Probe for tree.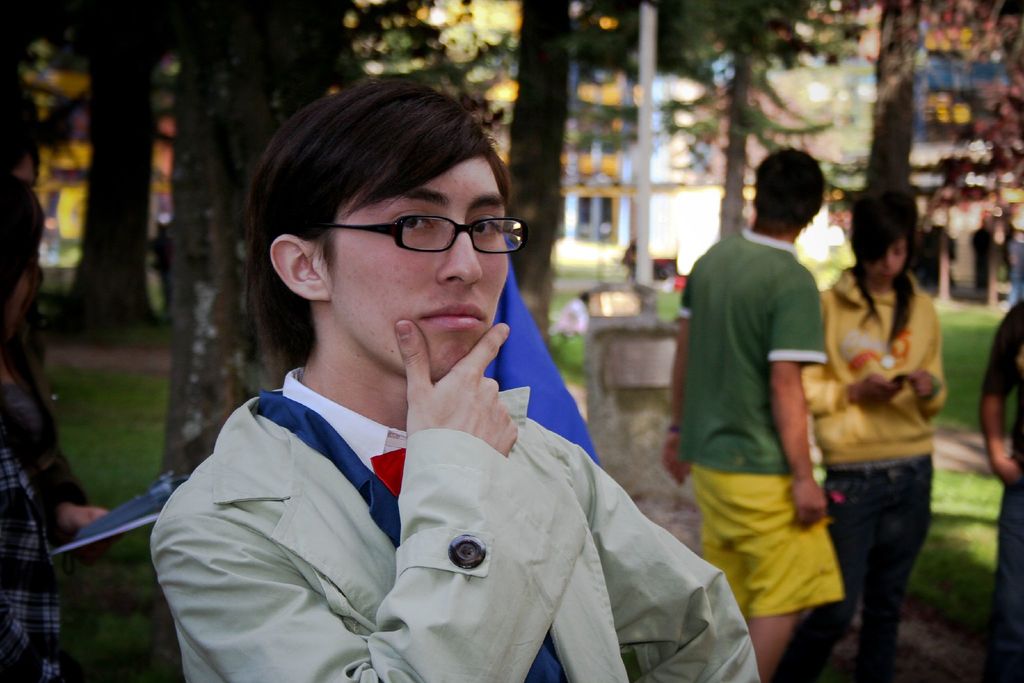
Probe result: (left=149, top=0, right=346, bottom=479).
